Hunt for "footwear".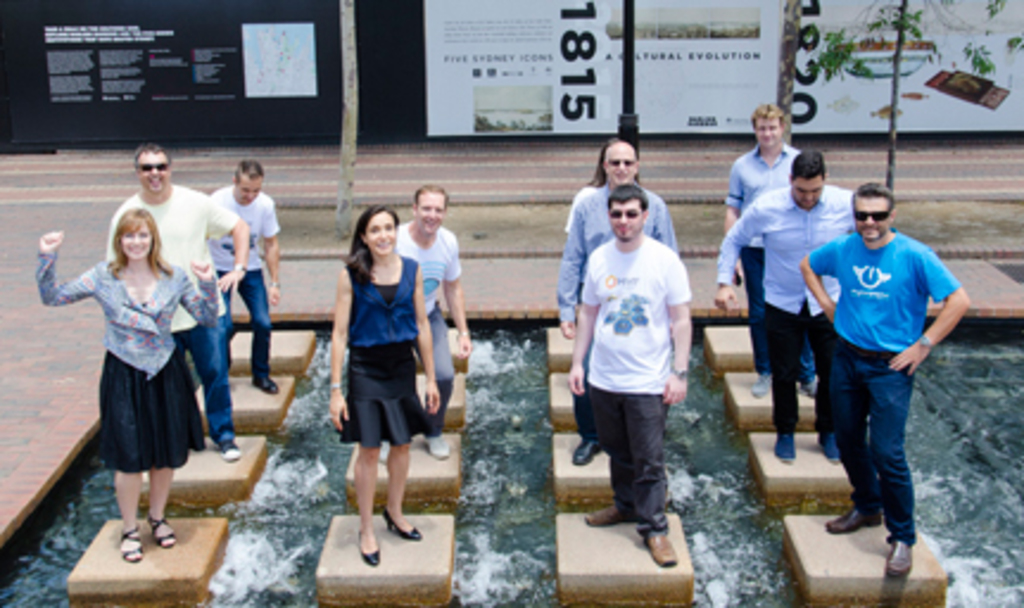
Hunted down at <region>223, 435, 242, 463</region>.
